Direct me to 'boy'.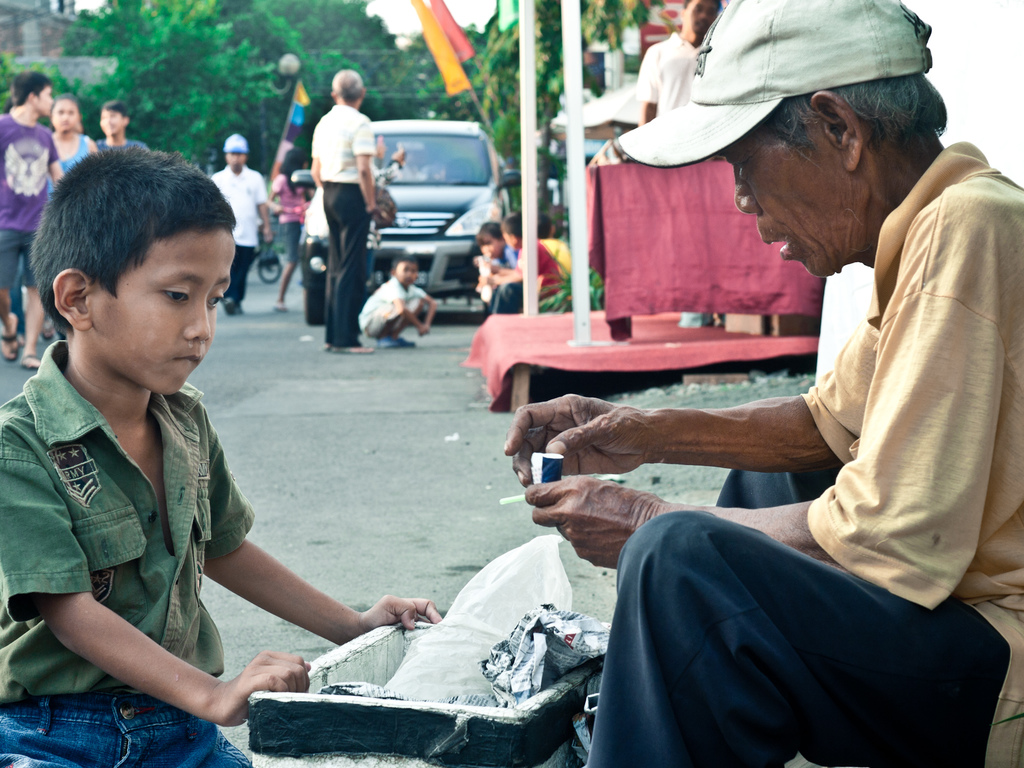
Direction: <bbox>0, 151, 441, 767</bbox>.
